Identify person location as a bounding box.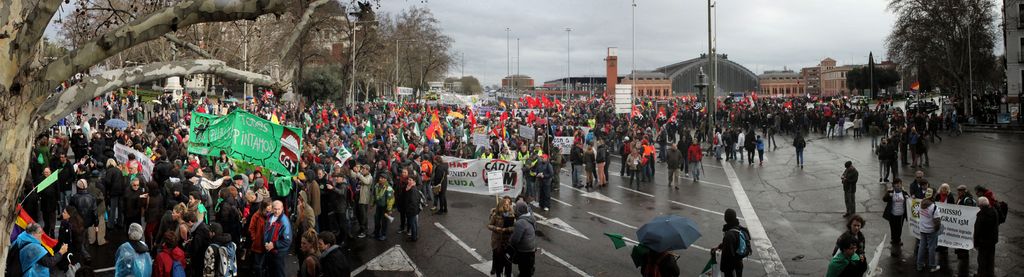
box=[349, 158, 378, 239].
